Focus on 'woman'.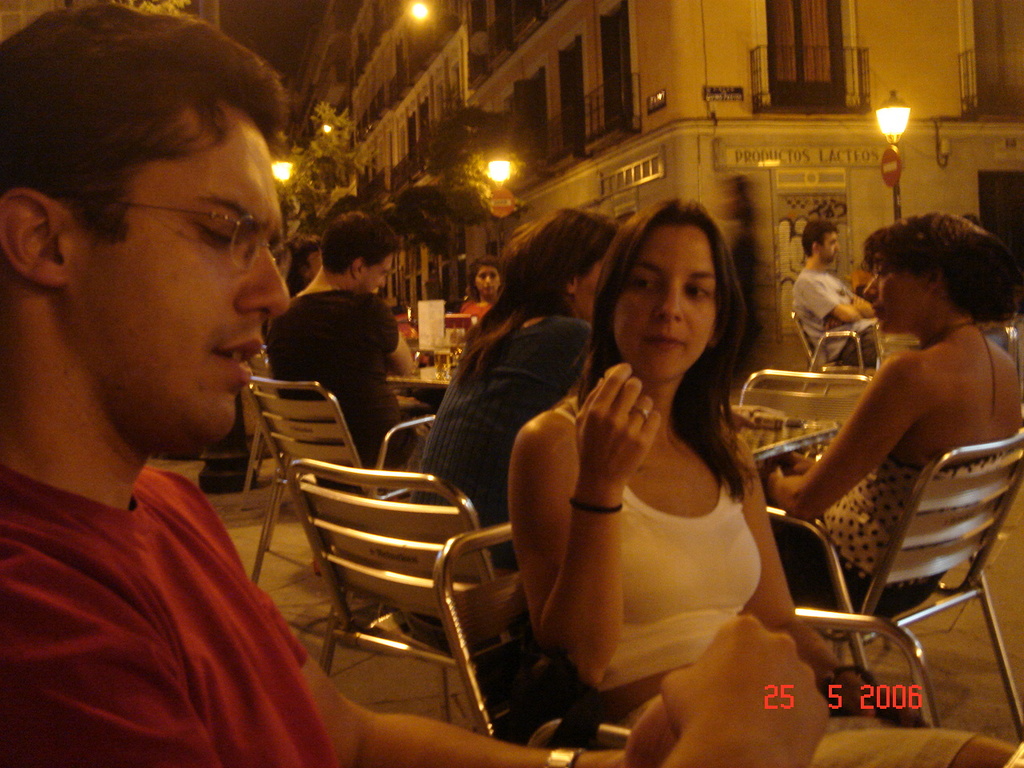
Focused at bbox(751, 211, 1023, 622).
